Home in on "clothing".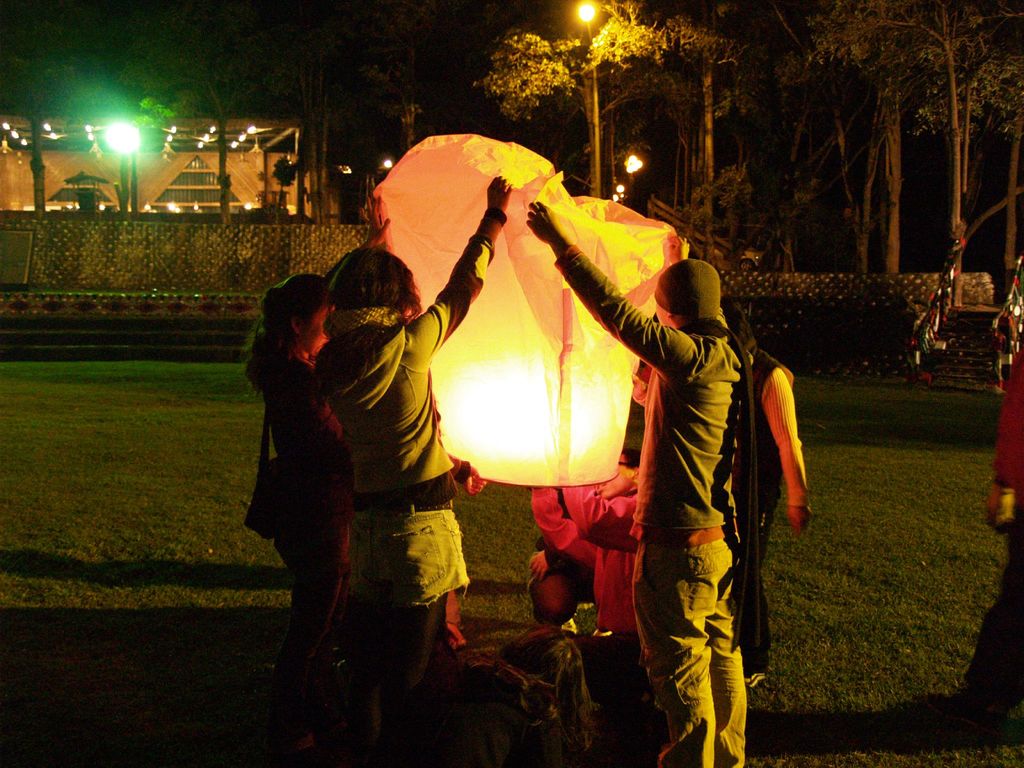
Homed in at pyautogui.locateOnScreen(262, 340, 347, 590).
